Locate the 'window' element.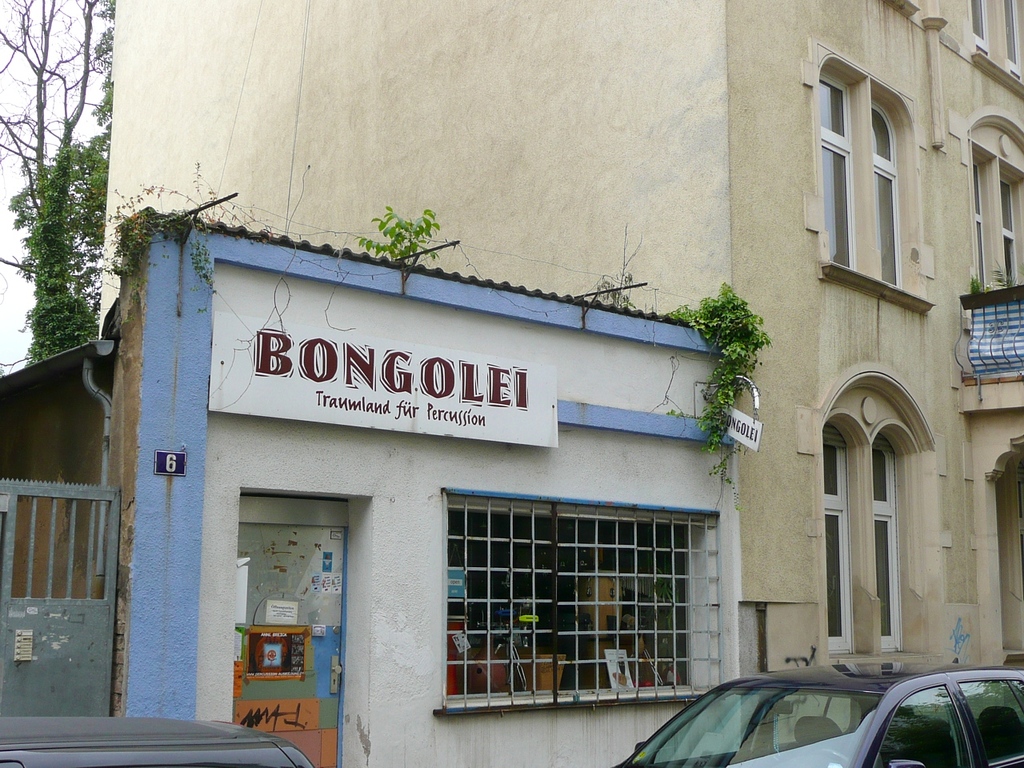
Element bbox: (x1=1005, y1=181, x2=1015, y2=290).
